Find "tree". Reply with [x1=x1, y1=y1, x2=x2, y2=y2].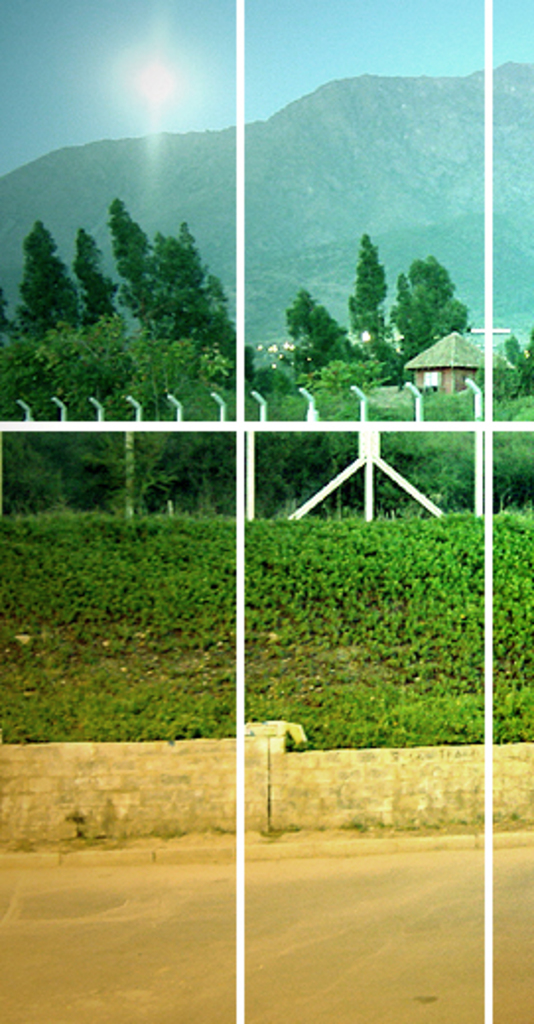
[x1=108, y1=187, x2=171, y2=333].
